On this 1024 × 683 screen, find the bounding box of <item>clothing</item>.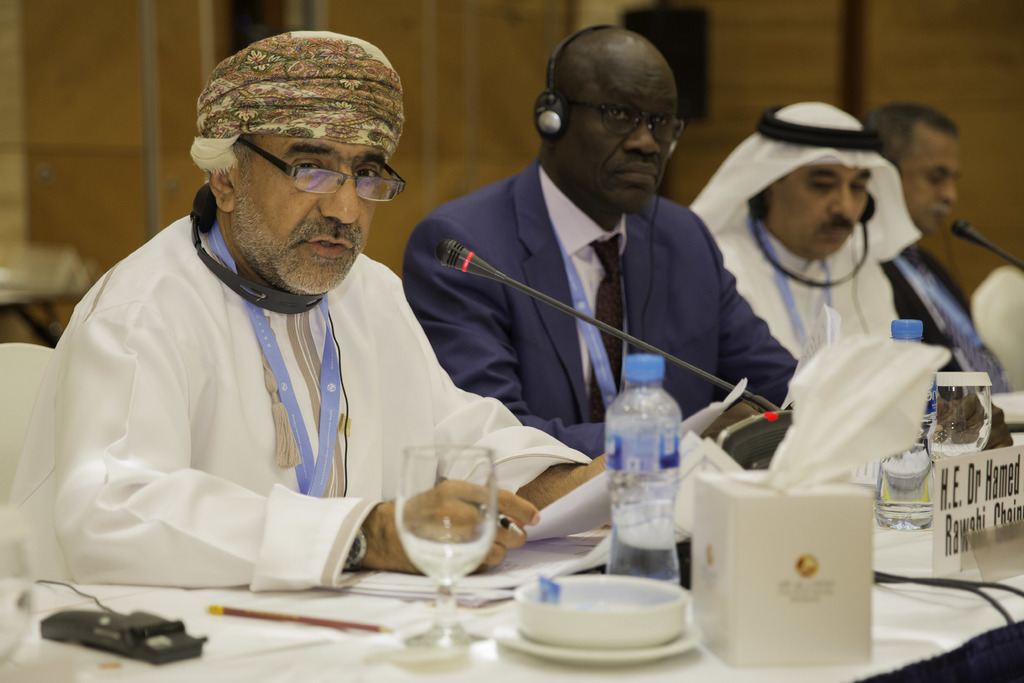
Bounding box: bbox(404, 153, 808, 451).
